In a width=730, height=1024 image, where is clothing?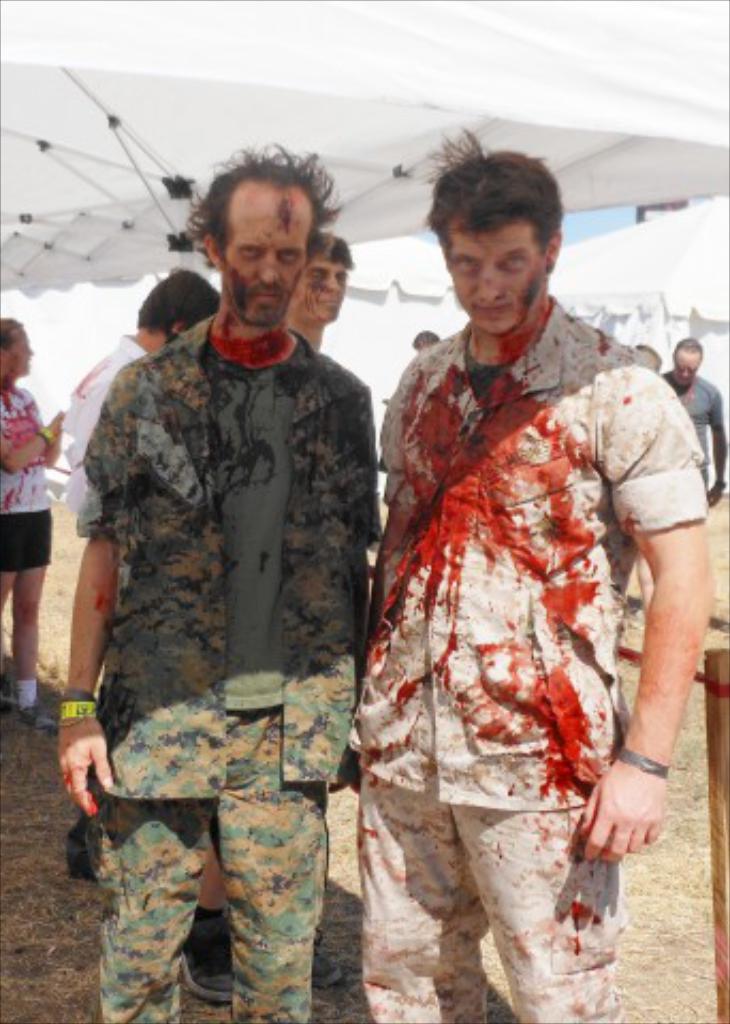
locate(53, 326, 149, 527).
